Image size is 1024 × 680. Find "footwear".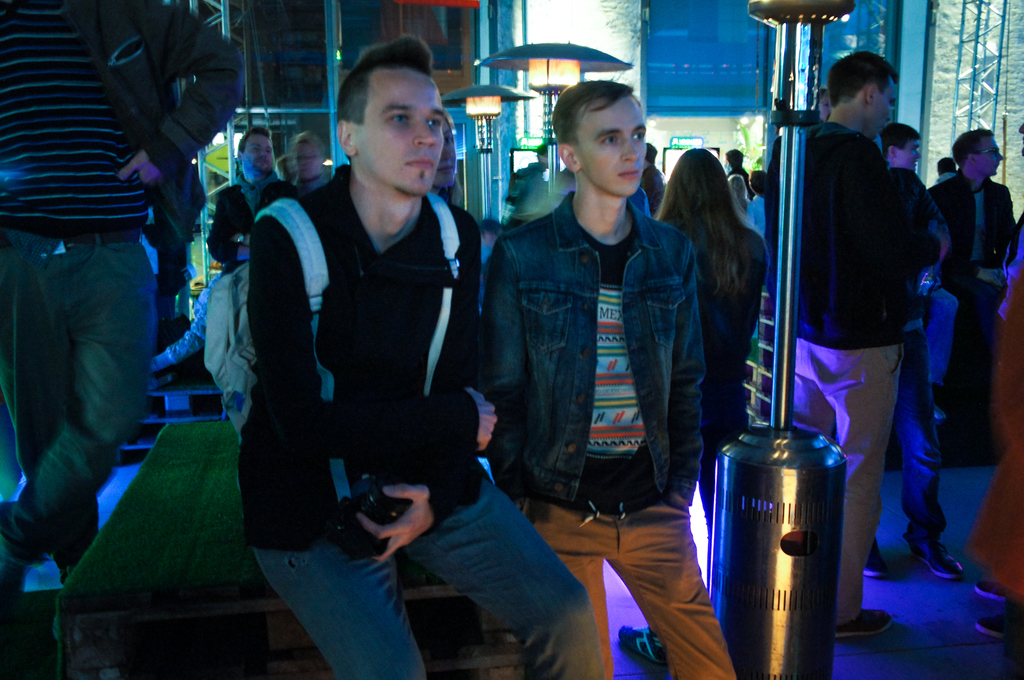
[x1=915, y1=544, x2=958, y2=576].
